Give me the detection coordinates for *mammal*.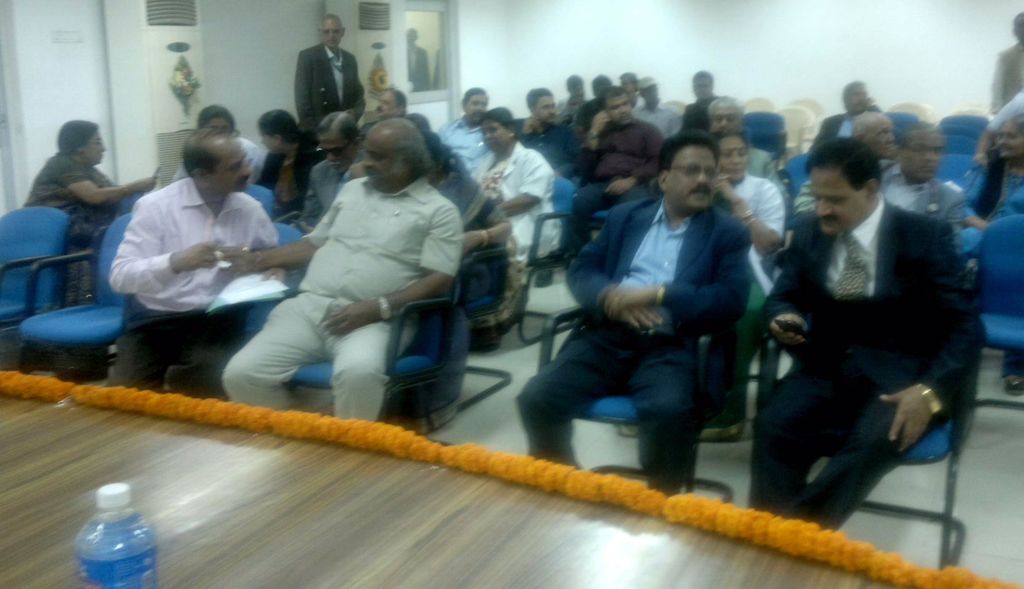
(292, 8, 378, 205).
